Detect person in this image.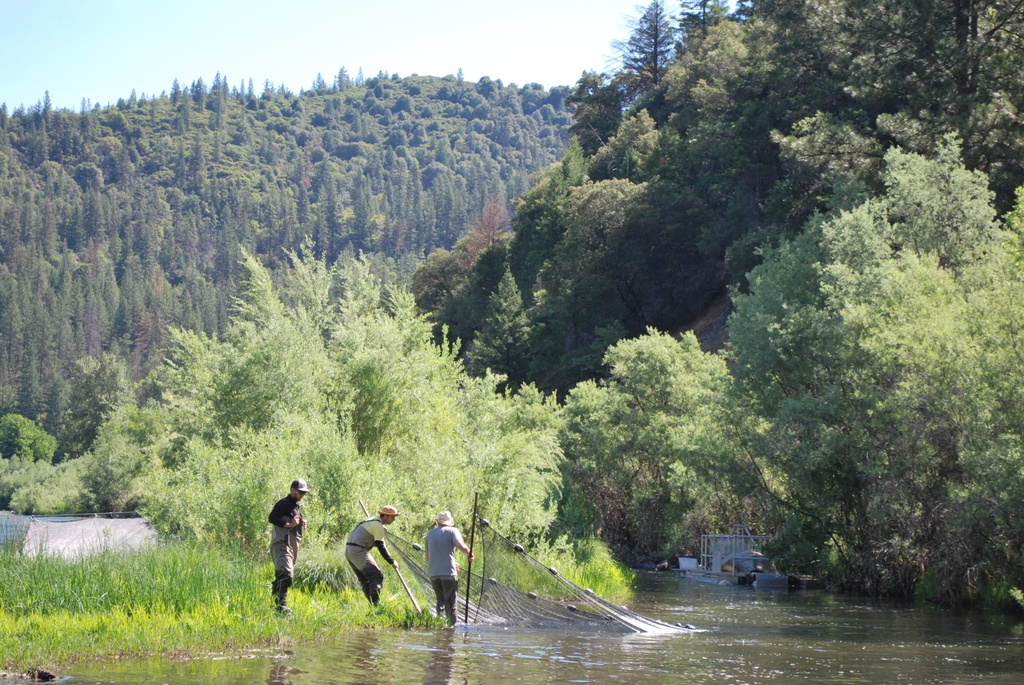
Detection: BBox(339, 507, 420, 610).
